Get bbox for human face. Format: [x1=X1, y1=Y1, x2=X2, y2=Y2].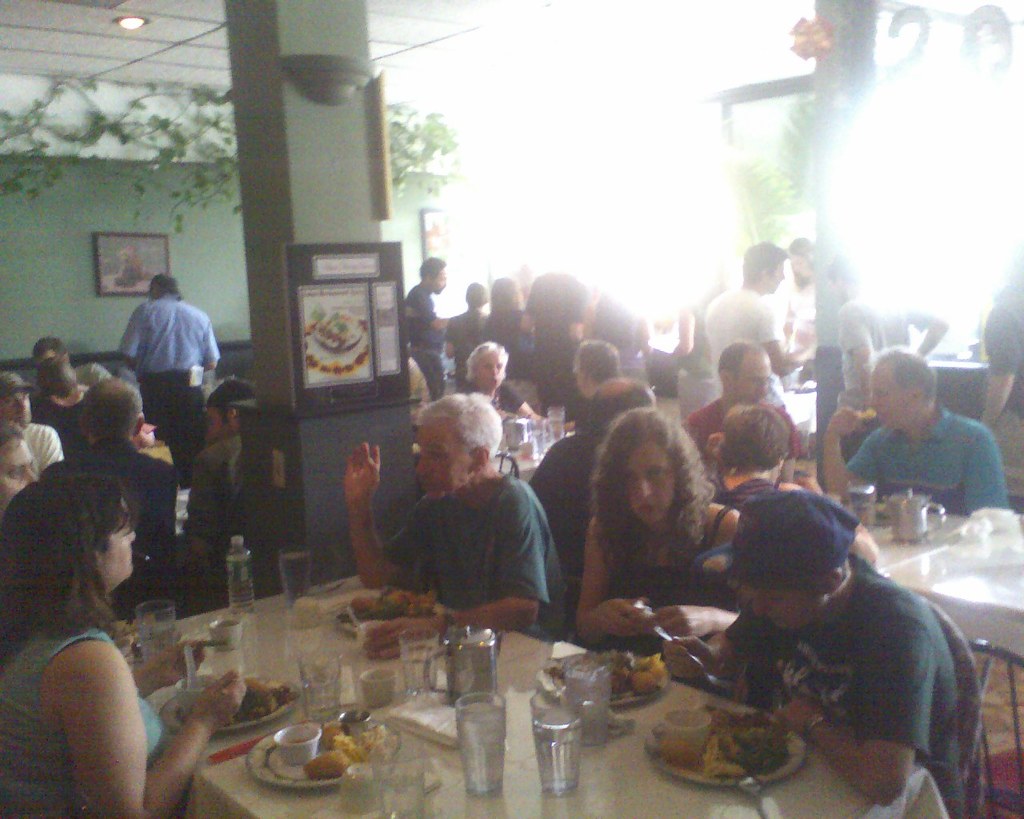
[x1=472, y1=357, x2=506, y2=389].
